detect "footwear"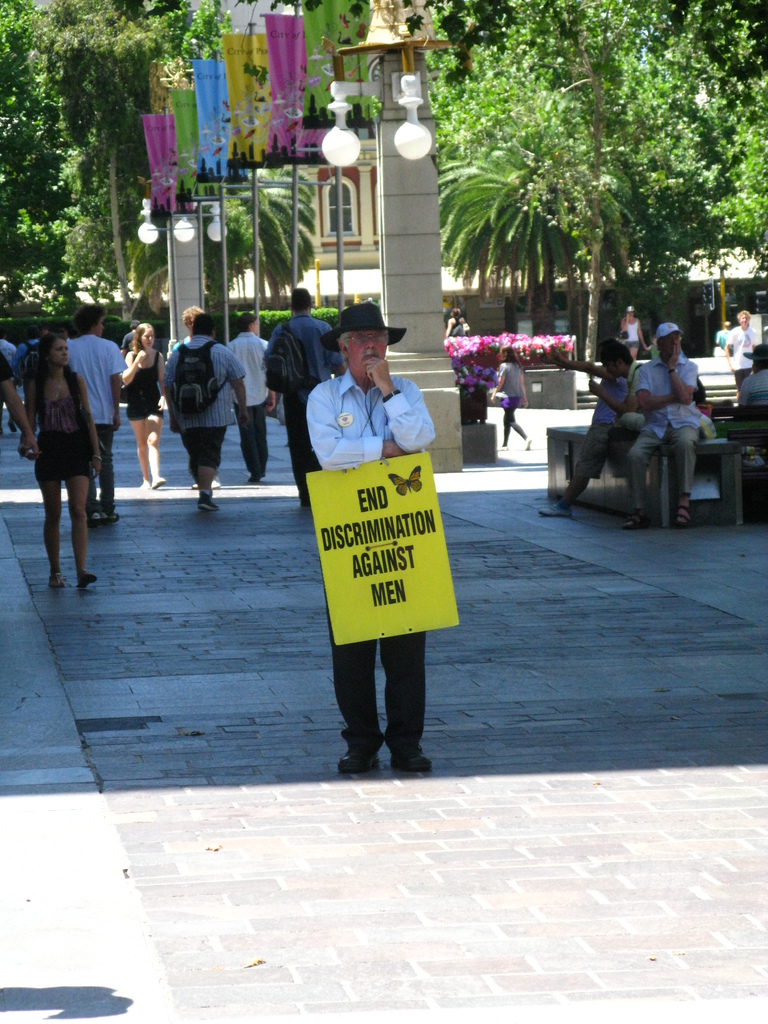
locate(88, 509, 102, 528)
